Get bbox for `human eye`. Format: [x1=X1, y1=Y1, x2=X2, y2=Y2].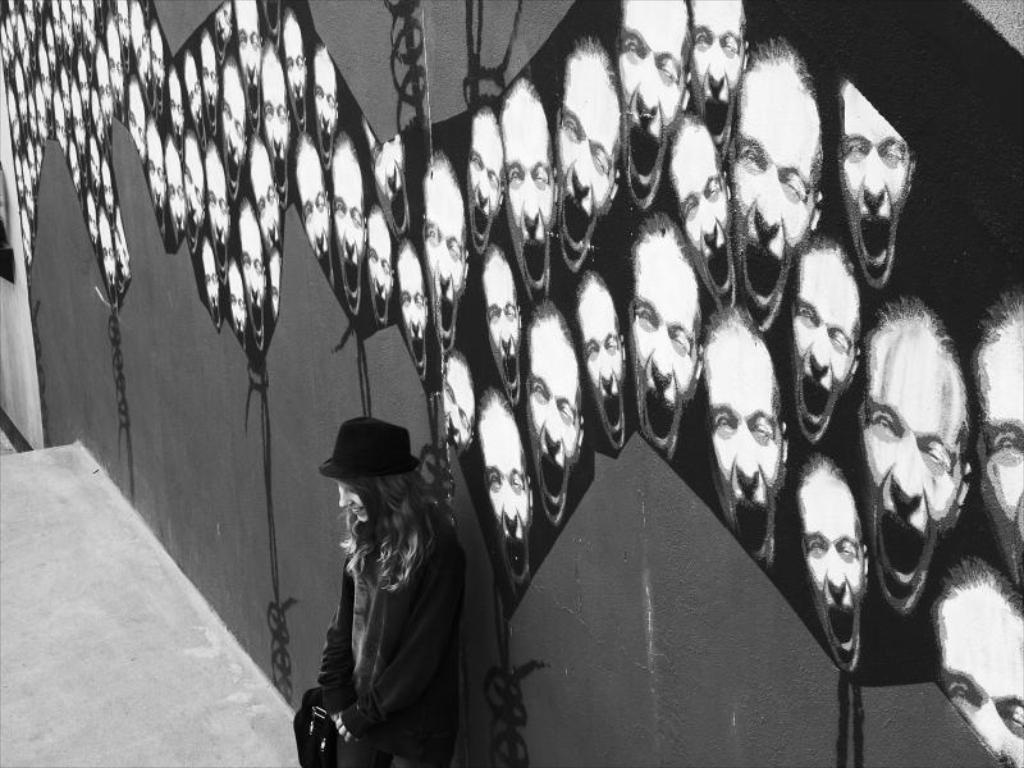
[x1=196, y1=81, x2=204, y2=100].
